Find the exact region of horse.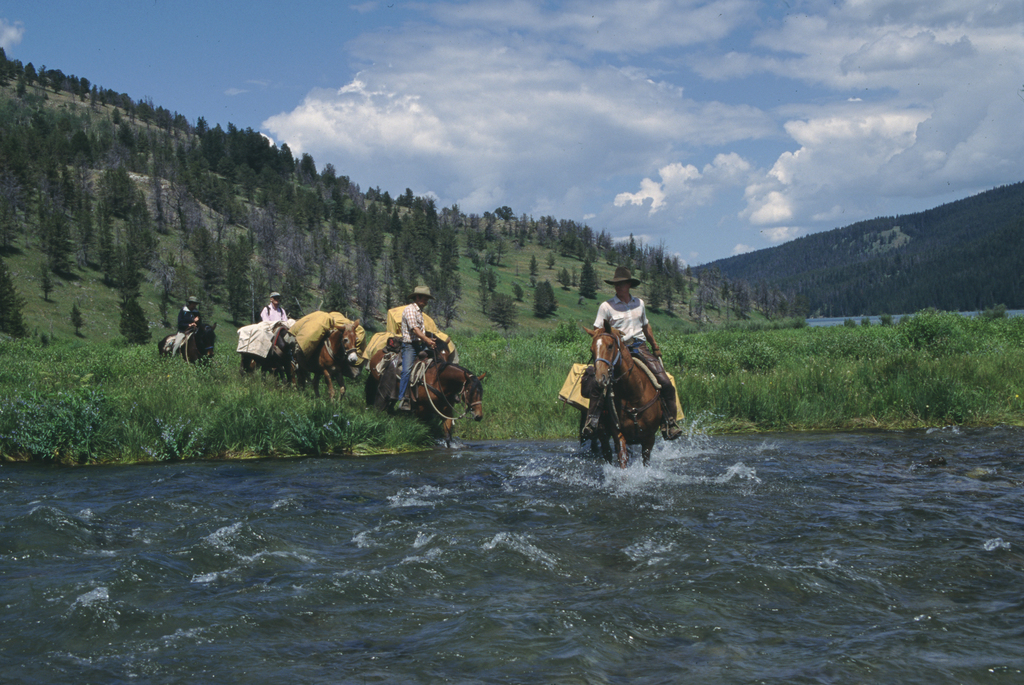
Exact region: <bbox>157, 326, 219, 366</bbox>.
